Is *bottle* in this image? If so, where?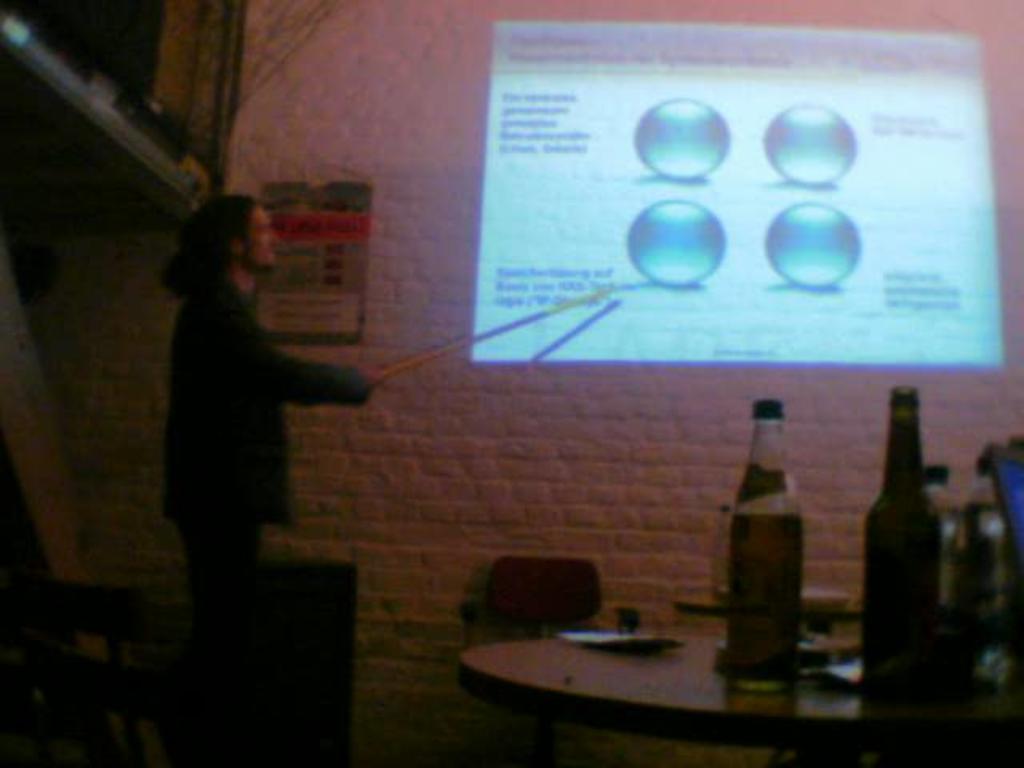
Yes, at bbox=(842, 384, 950, 723).
